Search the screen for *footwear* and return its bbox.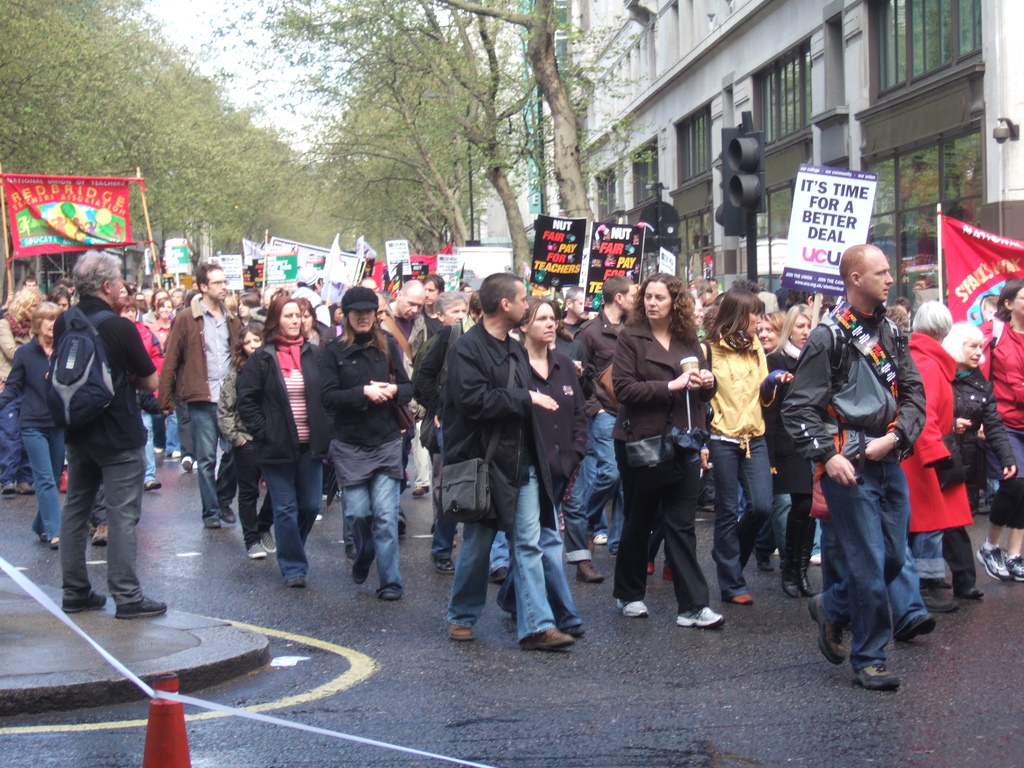
Found: pyautogui.locateOnScreen(575, 561, 605, 586).
